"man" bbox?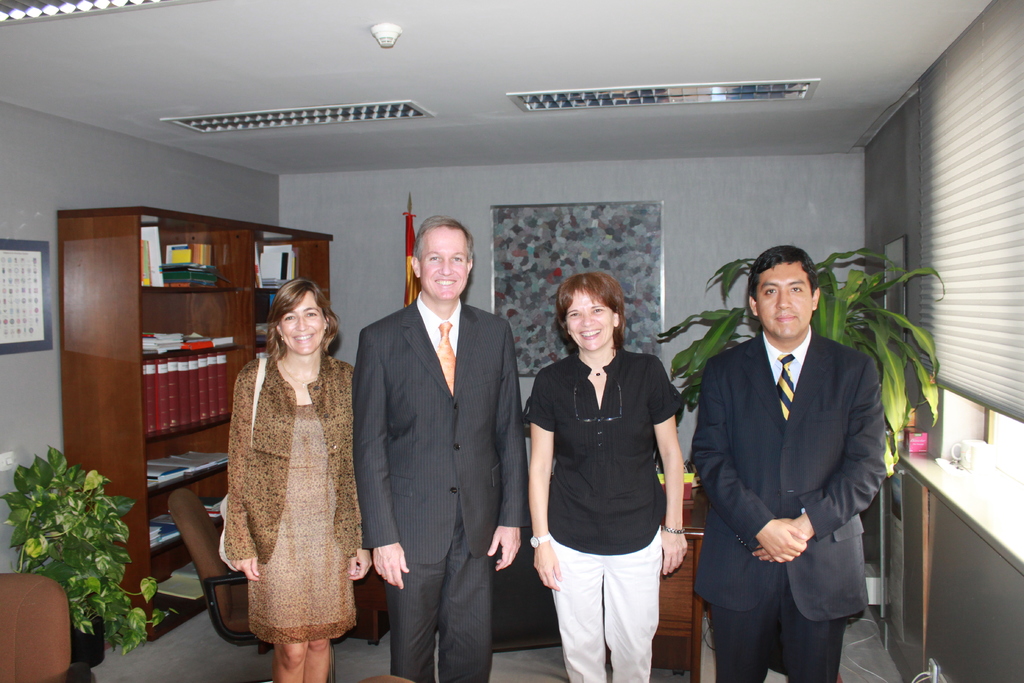
<bbox>685, 239, 903, 675</bbox>
